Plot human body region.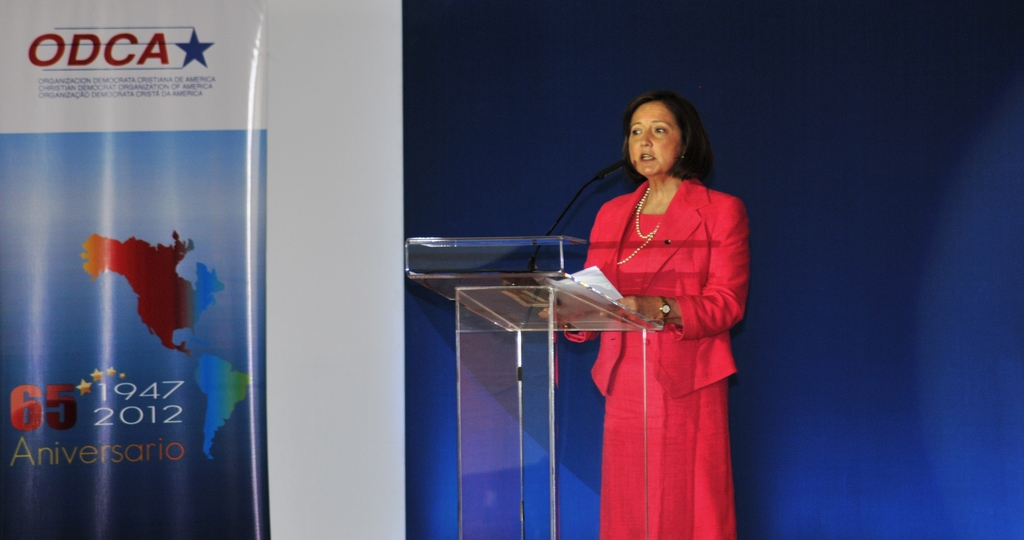
Plotted at (left=544, top=94, right=743, bottom=539).
